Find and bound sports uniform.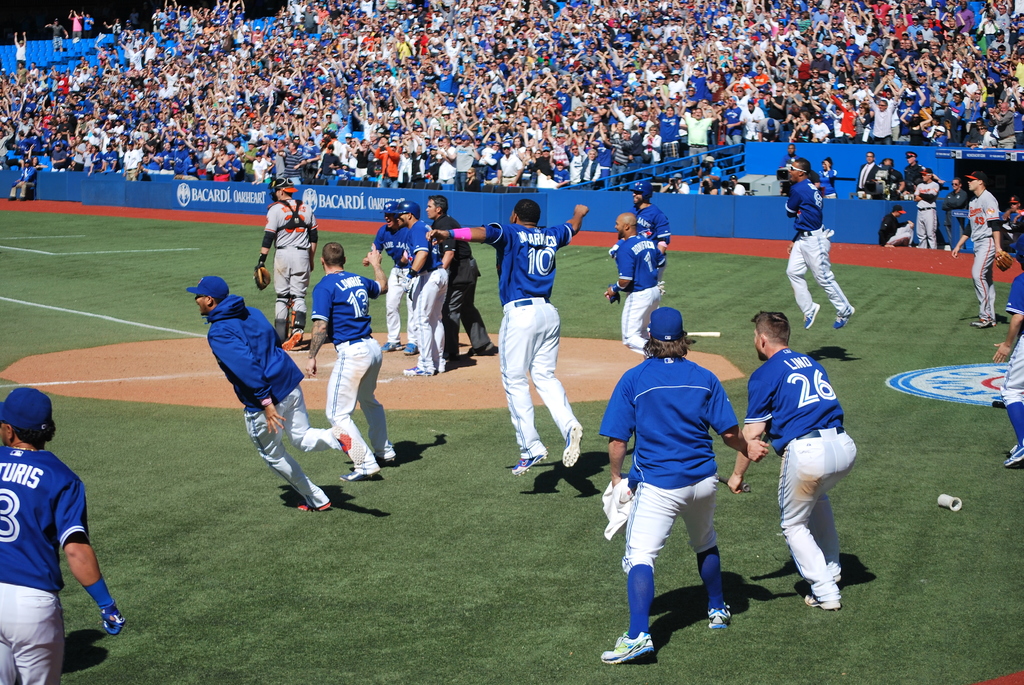
Bound: box=[595, 309, 737, 663].
